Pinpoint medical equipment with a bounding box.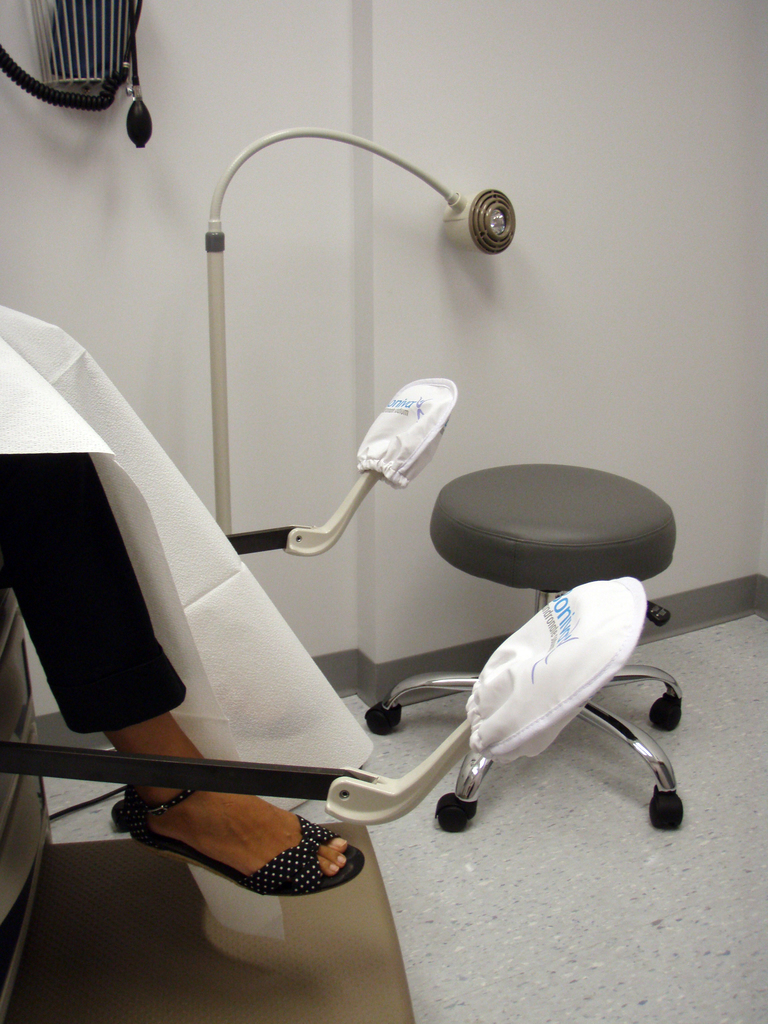
0:380:645:1014.
